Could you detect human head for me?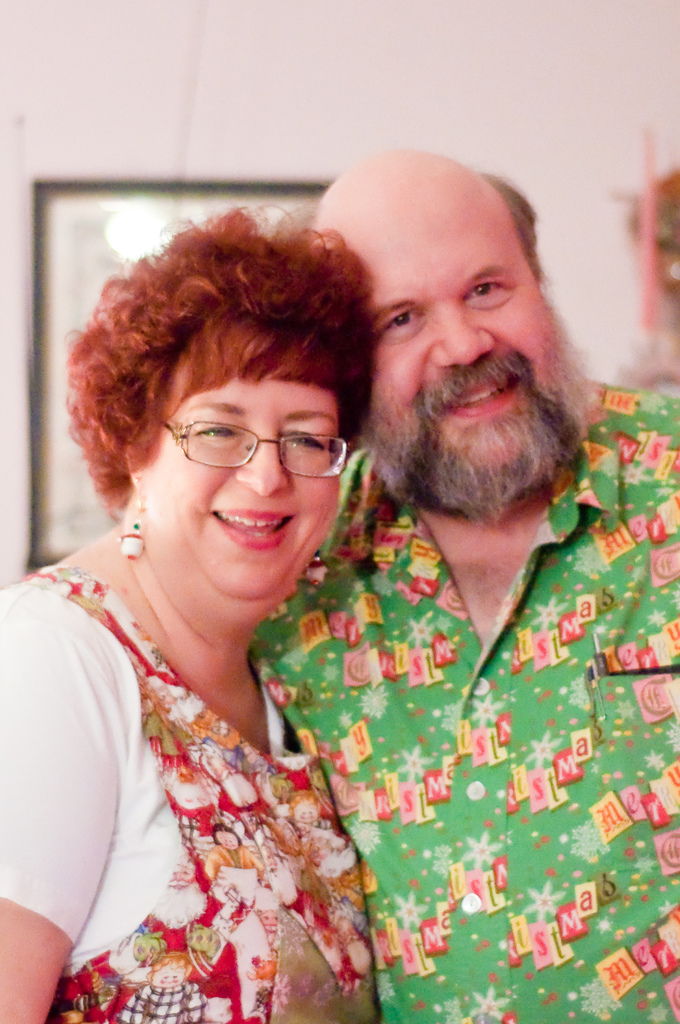
Detection result: select_region(58, 207, 372, 637).
